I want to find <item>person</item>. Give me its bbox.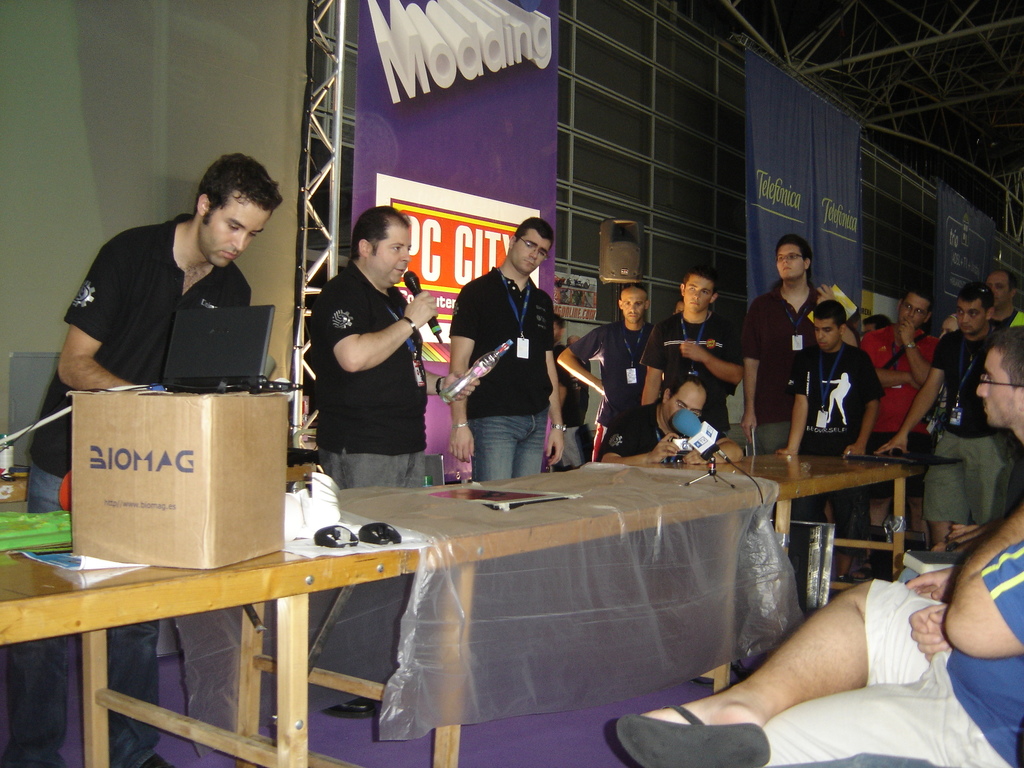
(left=874, top=282, right=1007, bottom=548).
